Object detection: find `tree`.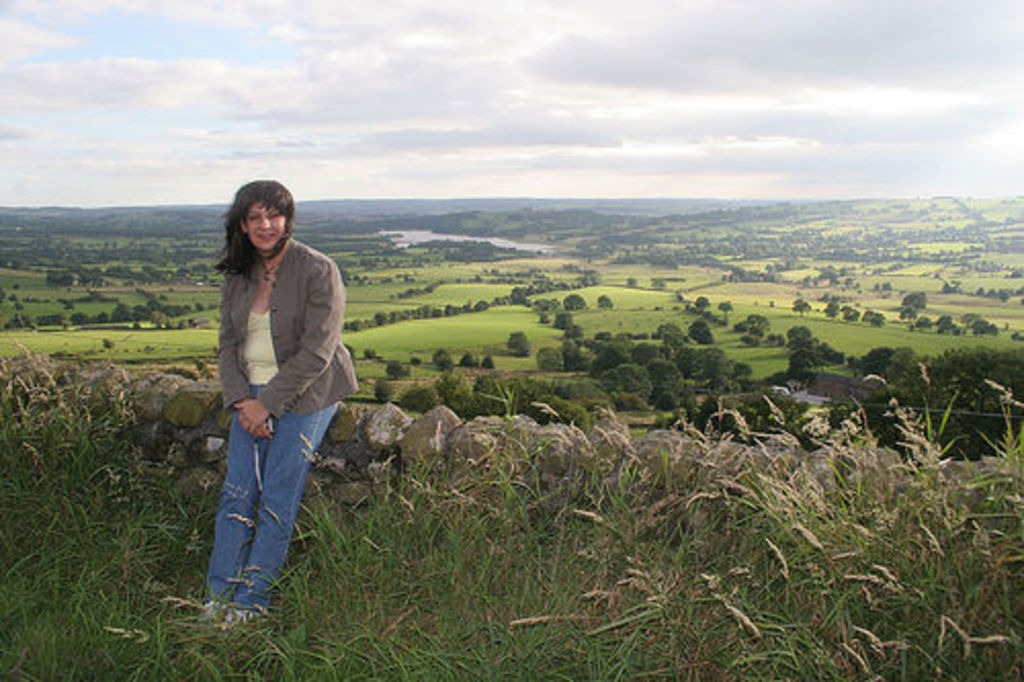
{"left": 602, "top": 360, "right": 651, "bottom": 403}.
